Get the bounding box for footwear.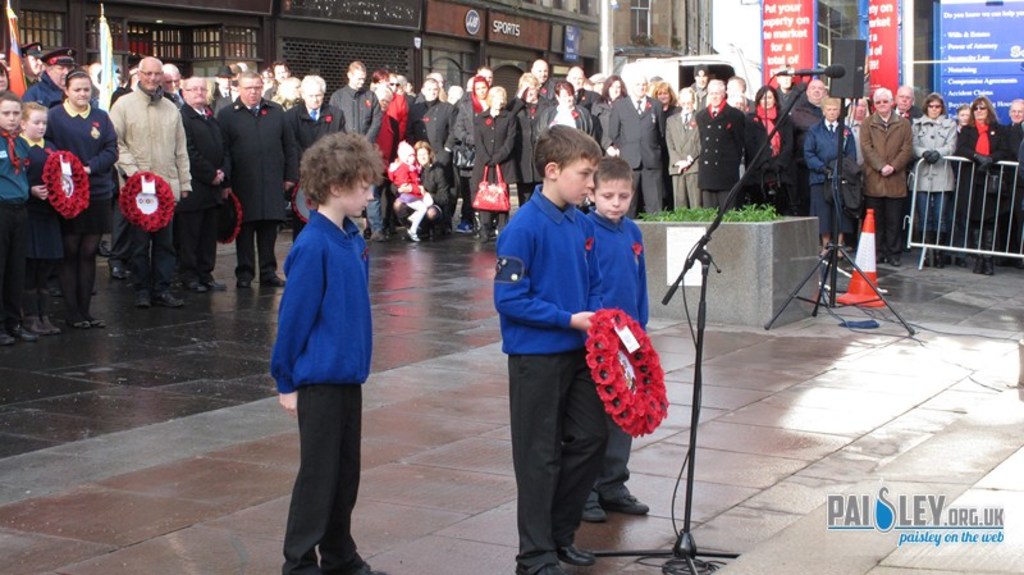
<region>581, 501, 608, 525</region>.
